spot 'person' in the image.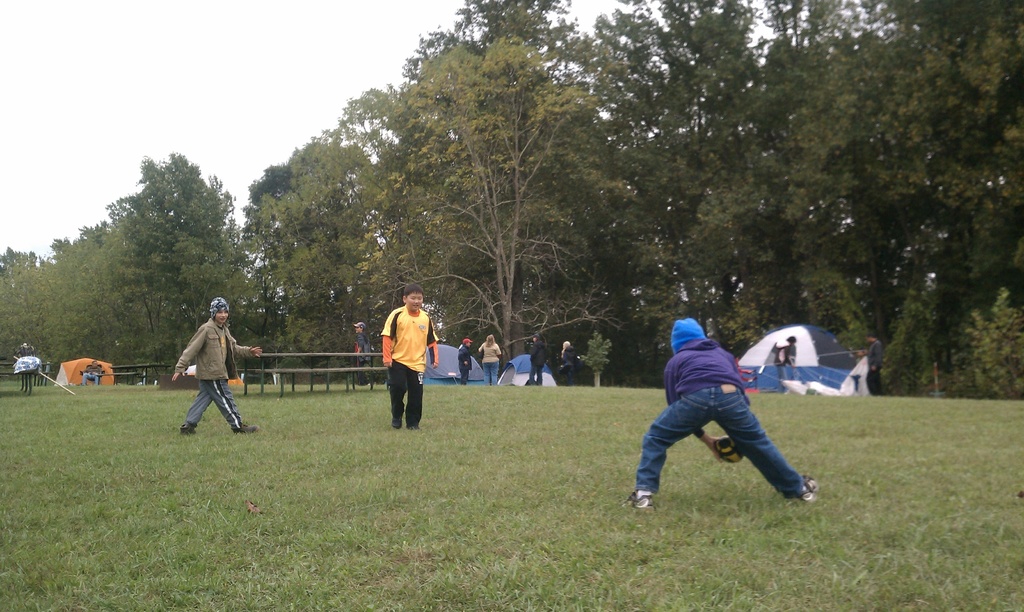
'person' found at box=[168, 298, 262, 440].
